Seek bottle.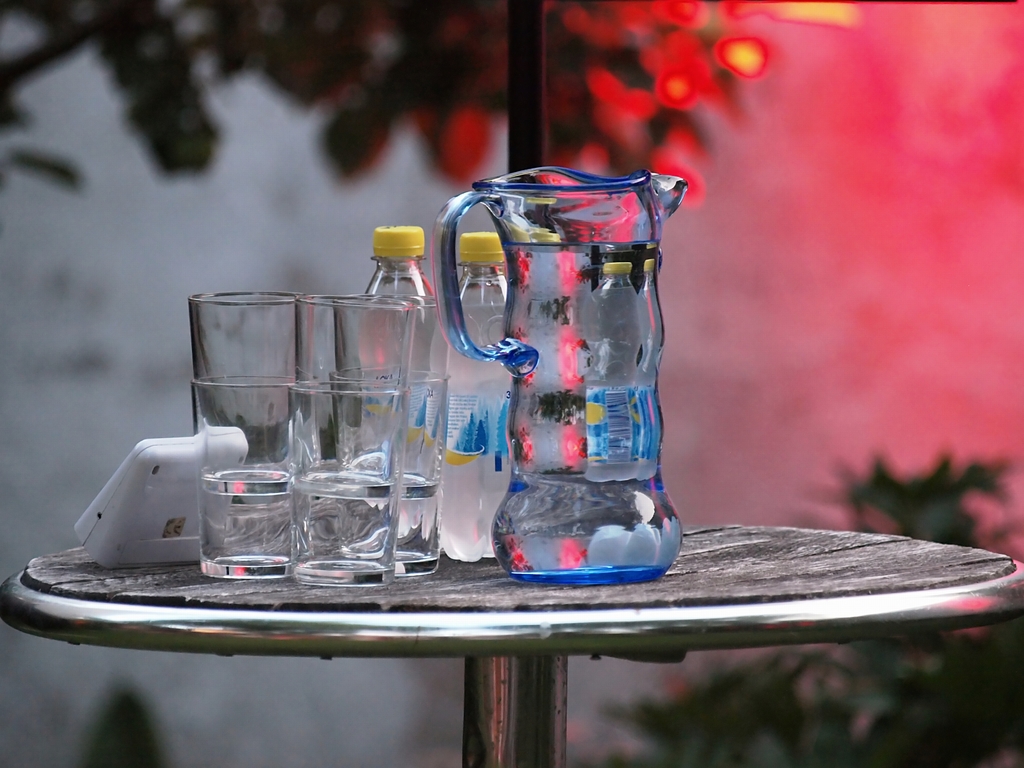
{"x1": 360, "y1": 224, "x2": 444, "y2": 479}.
